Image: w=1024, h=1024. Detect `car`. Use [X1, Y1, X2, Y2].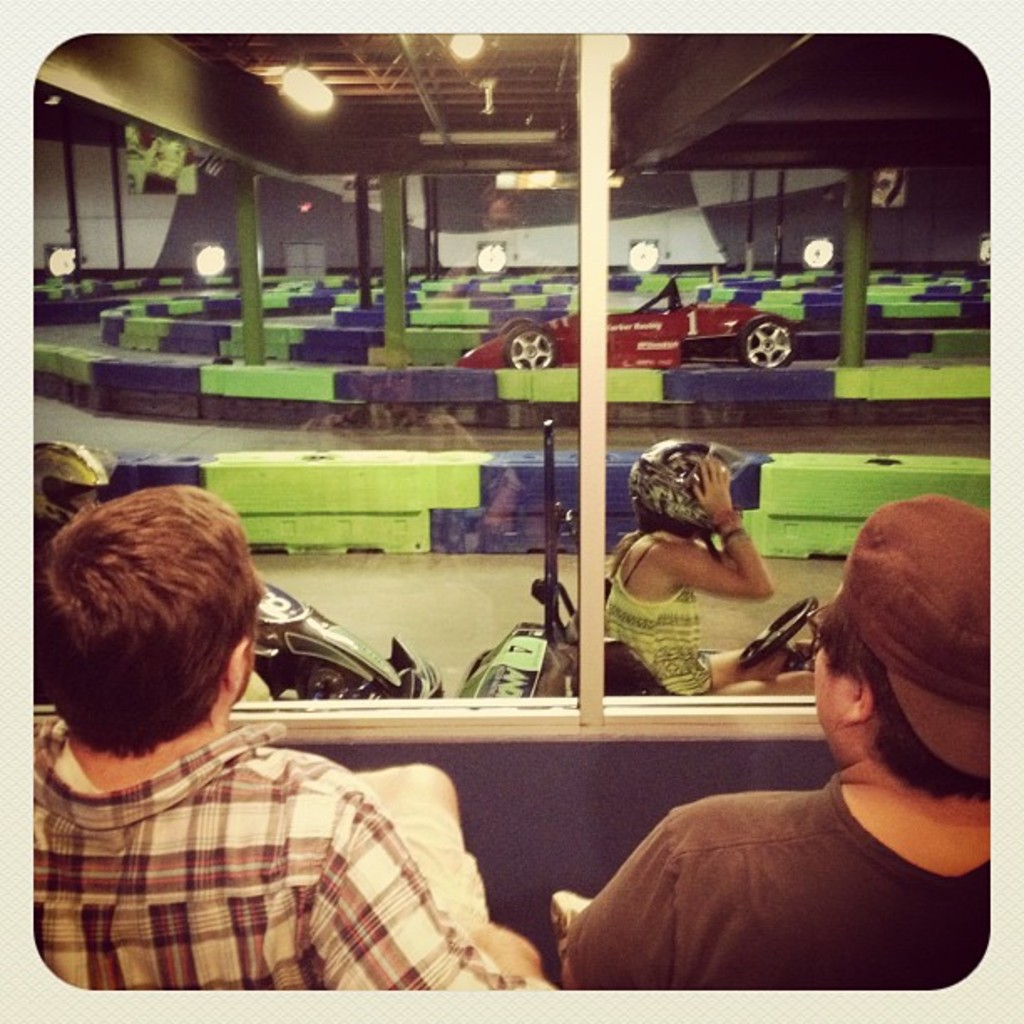
[455, 422, 820, 703].
